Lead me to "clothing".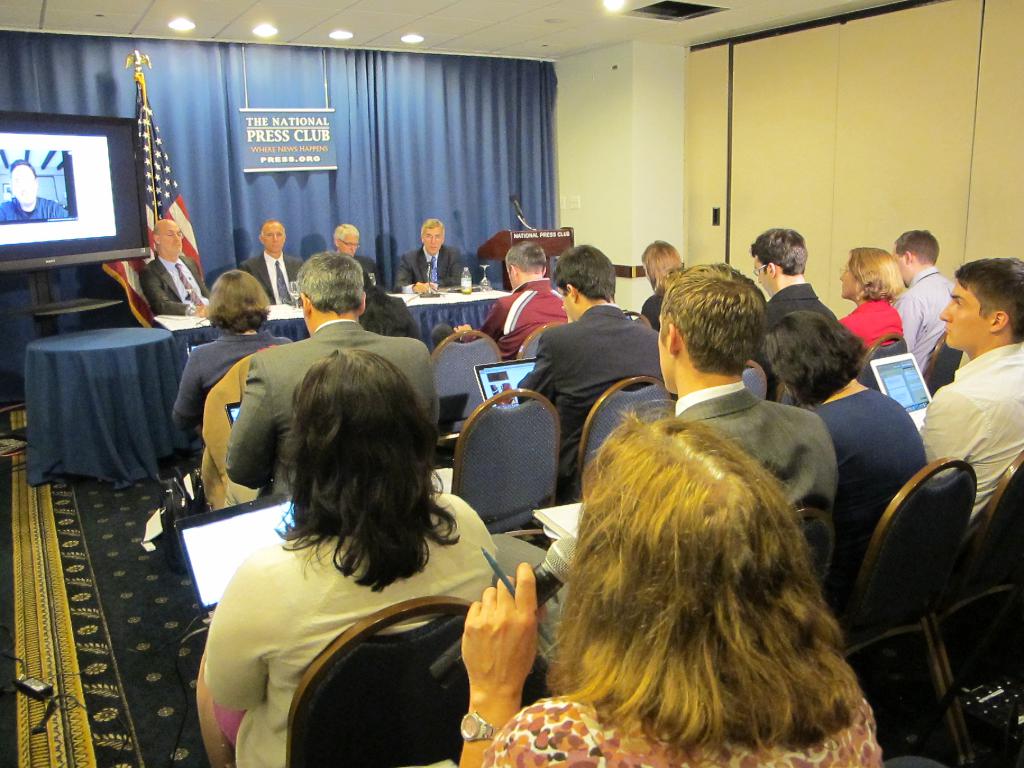
Lead to pyautogui.locateOnScreen(488, 377, 842, 653).
